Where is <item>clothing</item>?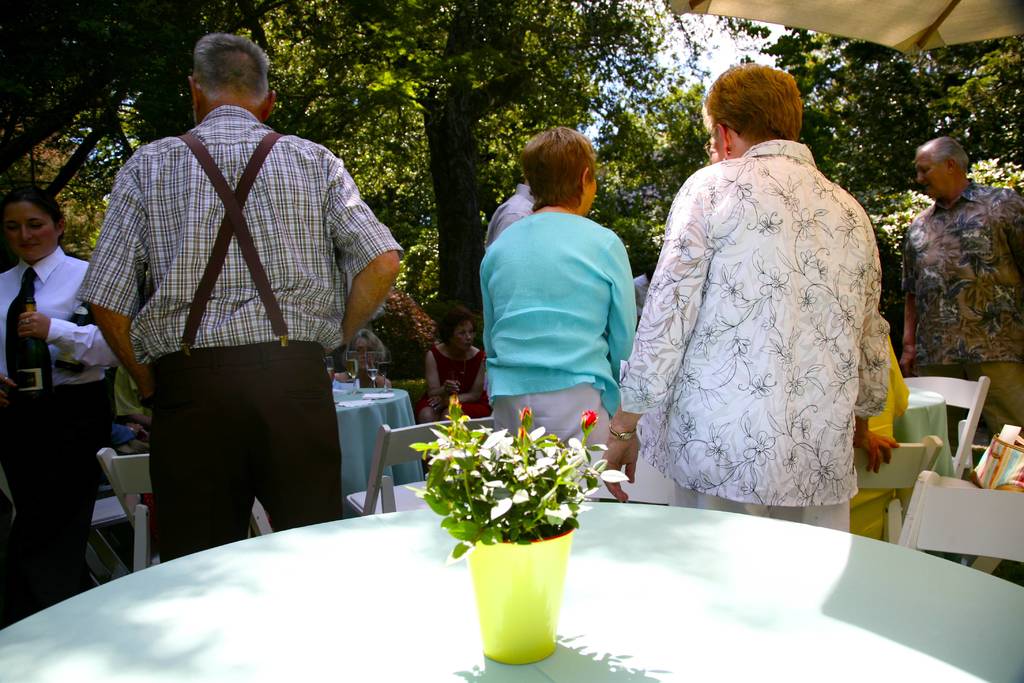
485 202 634 400.
